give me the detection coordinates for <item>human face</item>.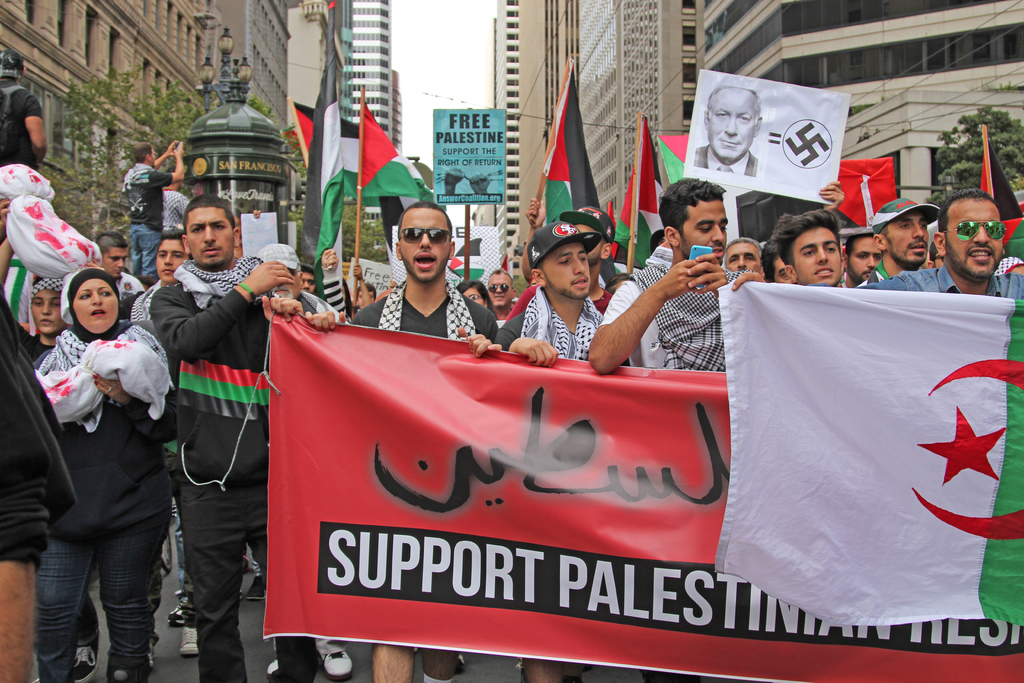
[72, 276, 118, 338].
